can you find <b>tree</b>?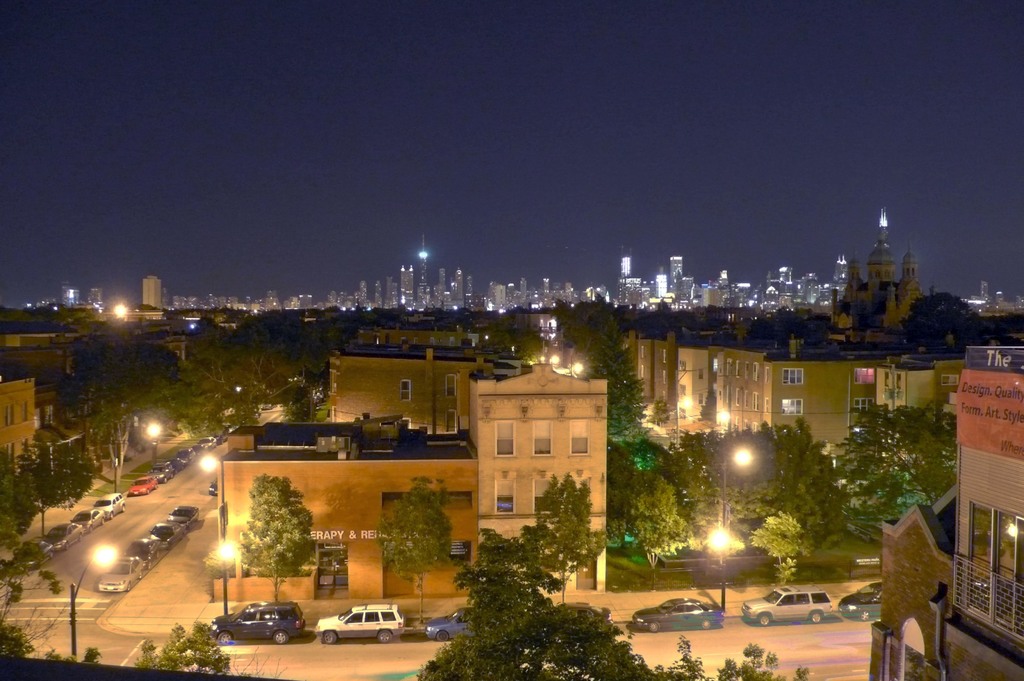
Yes, bounding box: select_region(21, 335, 184, 499).
